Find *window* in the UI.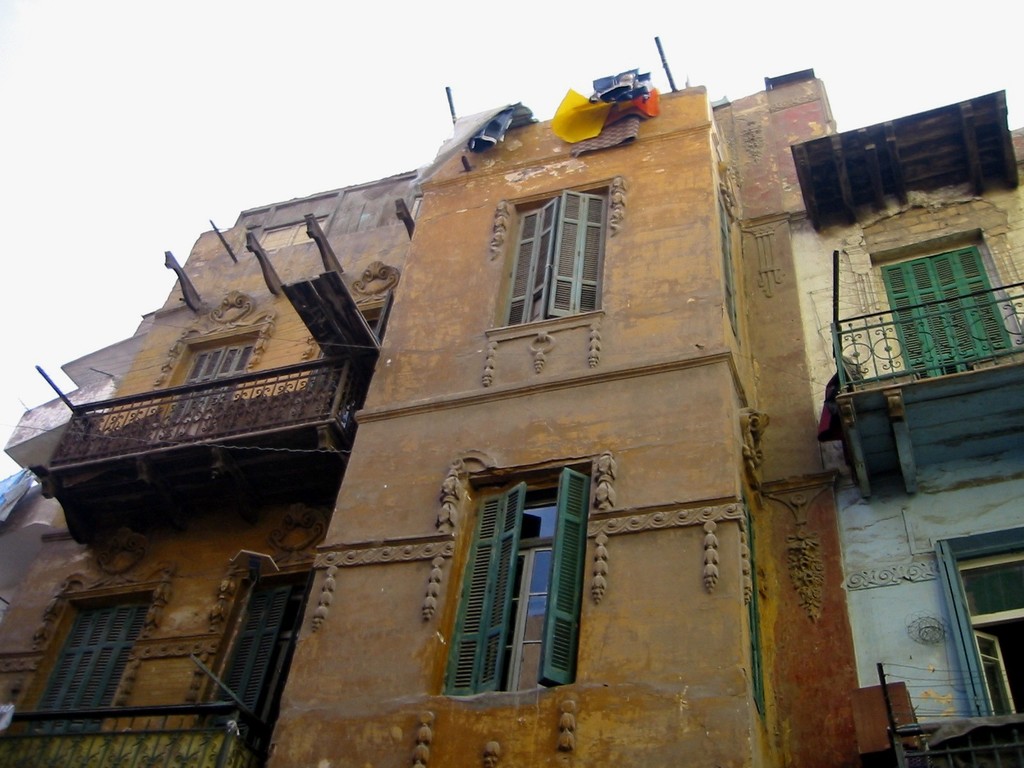
UI element at {"x1": 444, "y1": 451, "x2": 582, "y2": 692}.
